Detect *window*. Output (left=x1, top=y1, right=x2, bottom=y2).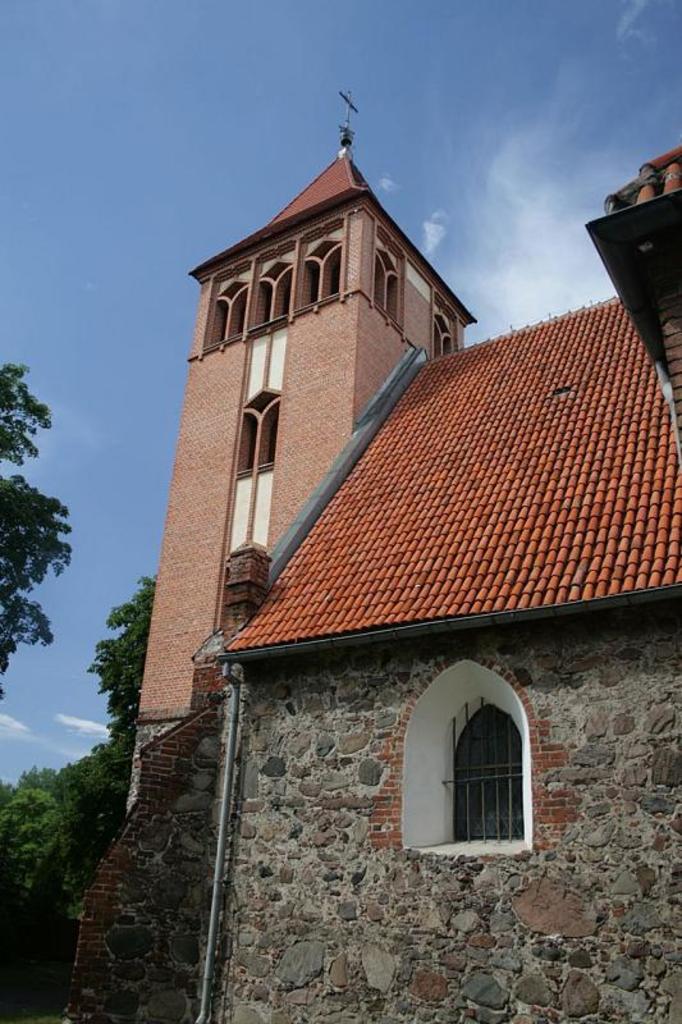
(left=432, top=312, right=456, bottom=360).
